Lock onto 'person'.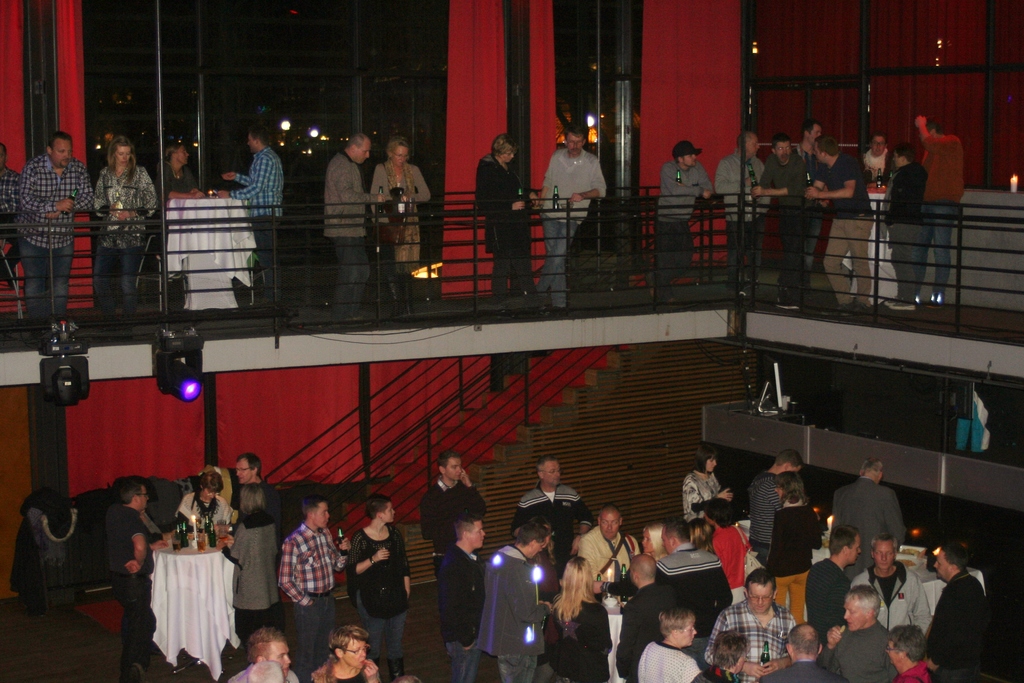
Locked: (left=308, top=627, right=379, bottom=682).
